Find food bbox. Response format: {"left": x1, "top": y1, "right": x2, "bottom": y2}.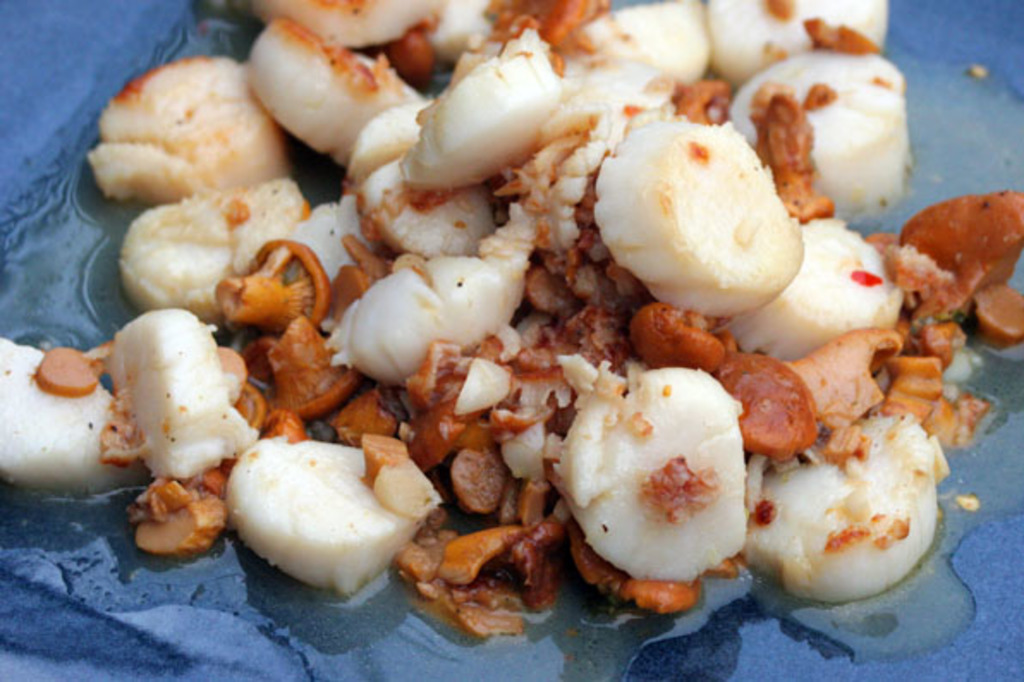
{"left": 208, "top": 426, "right": 440, "bottom": 589}.
